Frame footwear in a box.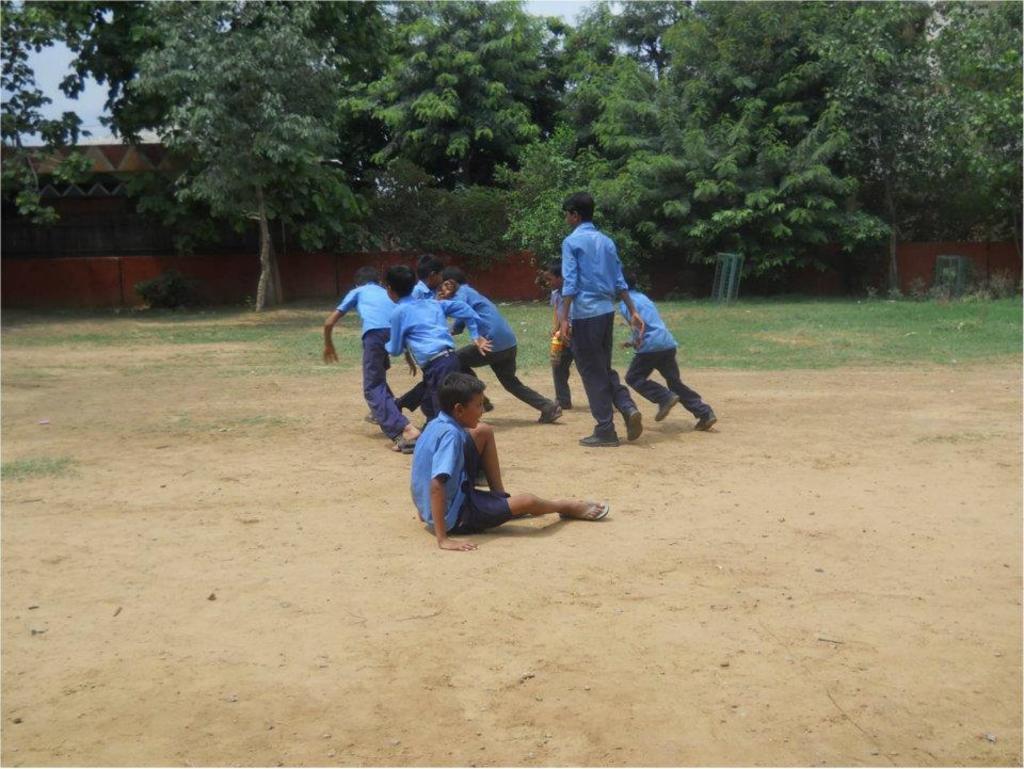
{"x1": 483, "y1": 390, "x2": 495, "y2": 421}.
